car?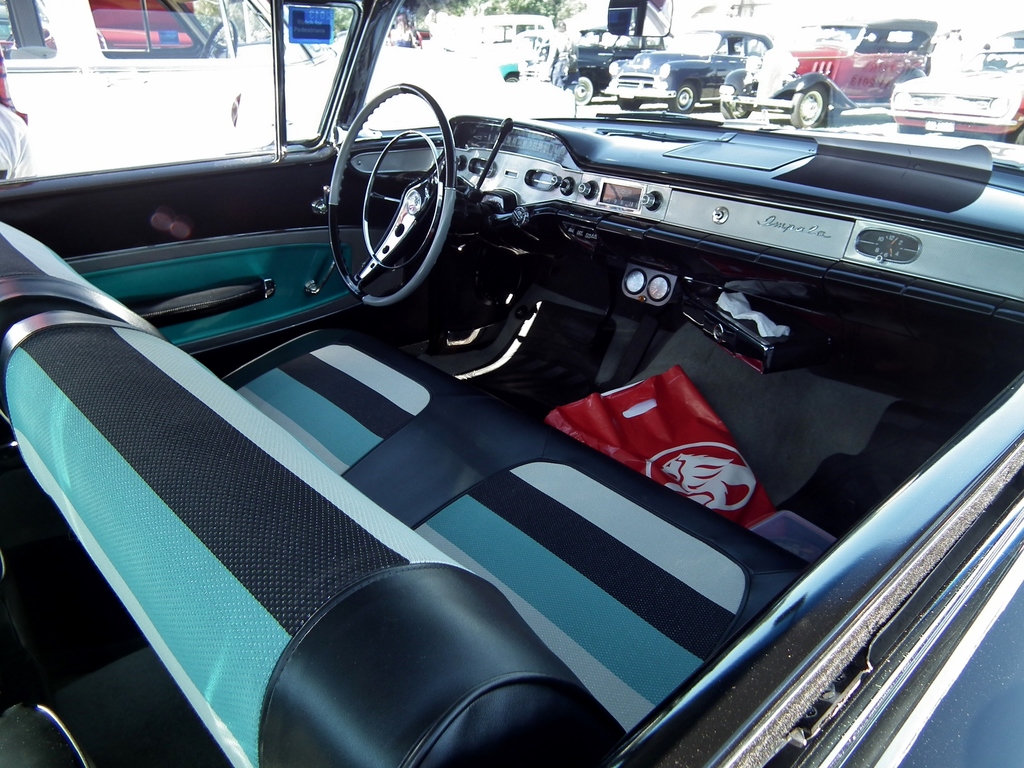
[719, 19, 935, 131]
